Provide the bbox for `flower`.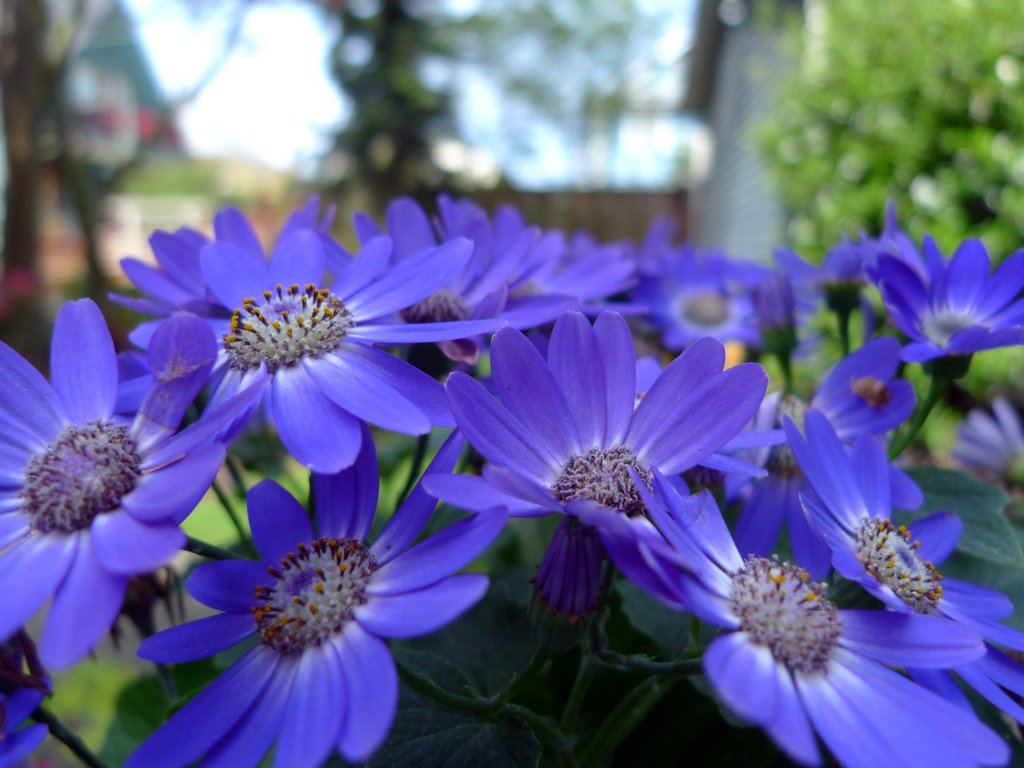
box(0, 299, 262, 669).
